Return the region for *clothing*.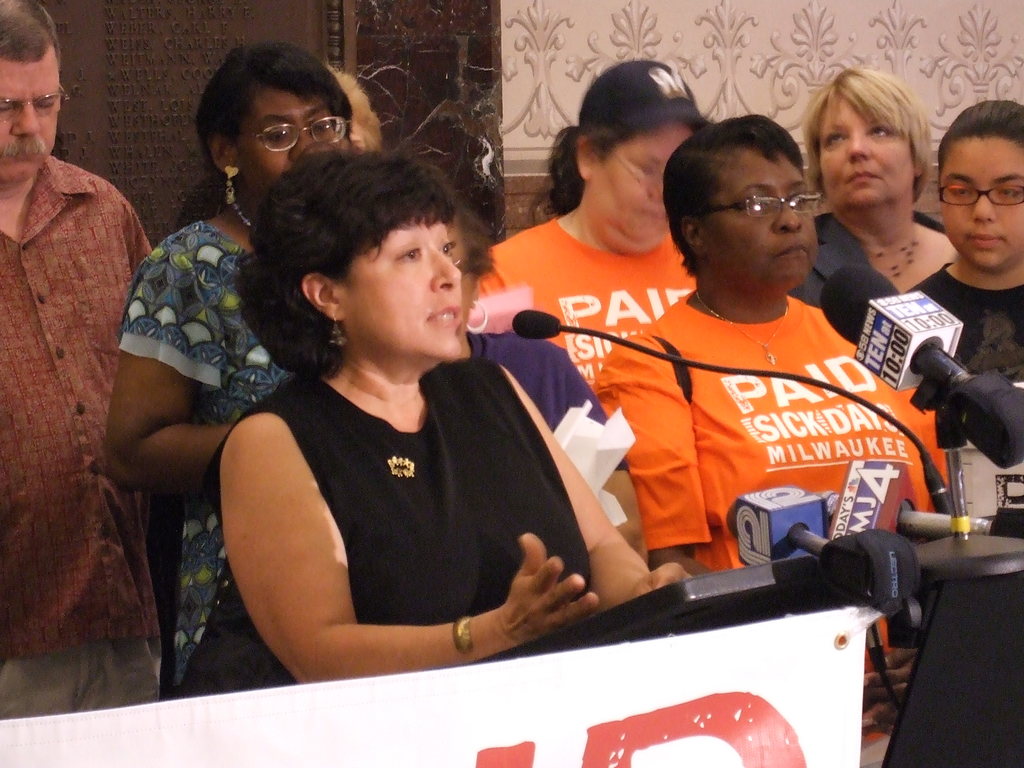
bbox=(0, 157, 157, 725).
